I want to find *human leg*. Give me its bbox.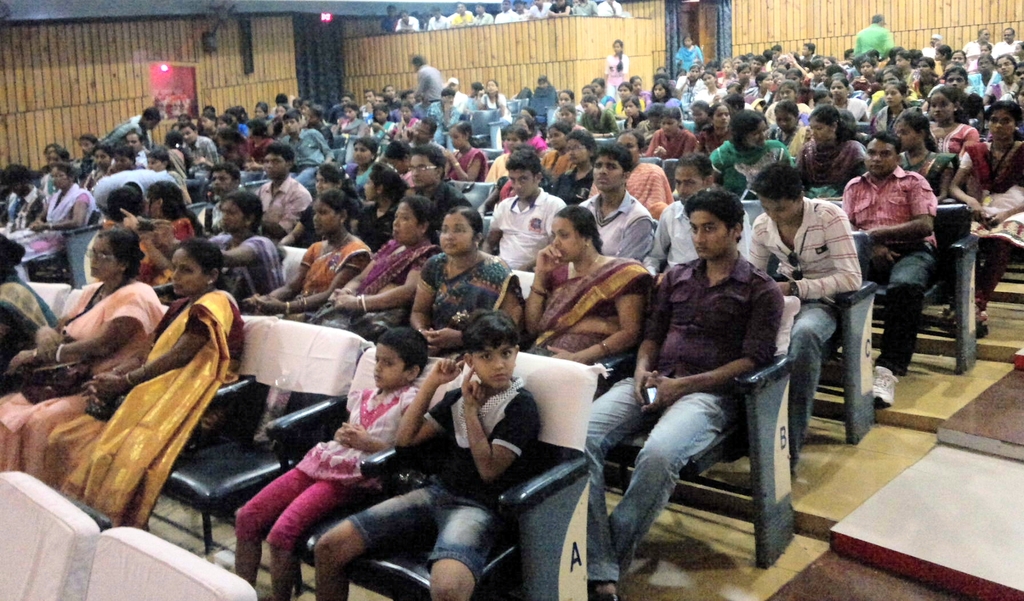
[left=310, top=485, right=445, bottom=600].
